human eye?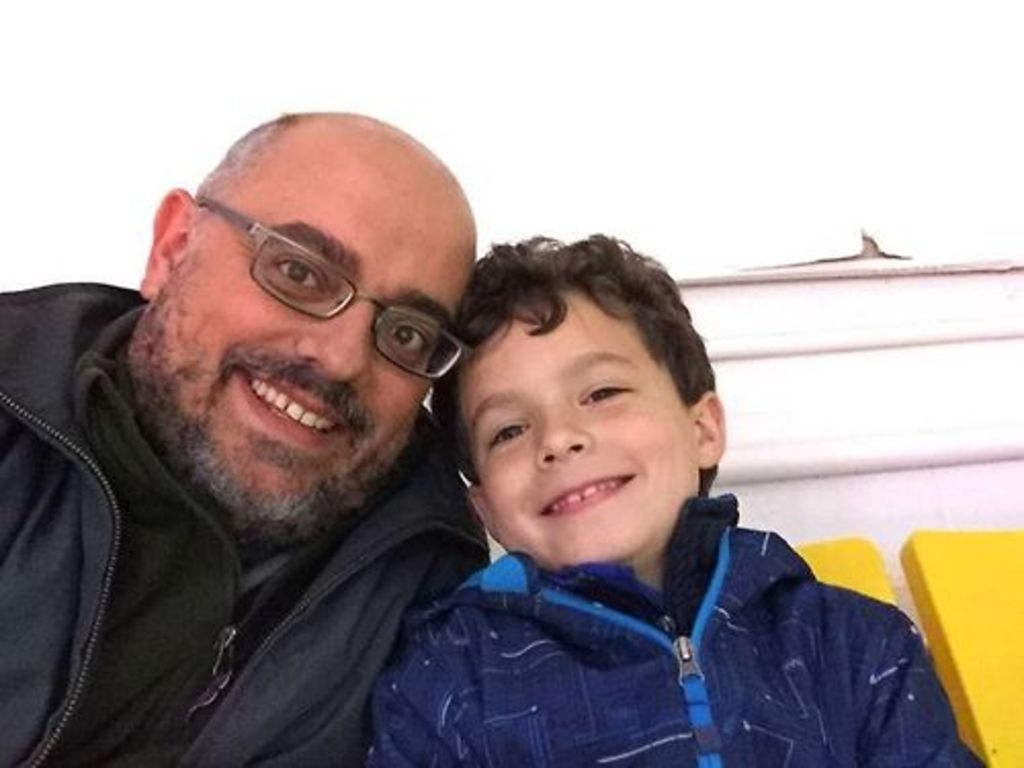
[x1=379, y1=317, x2=430, y2=375]
